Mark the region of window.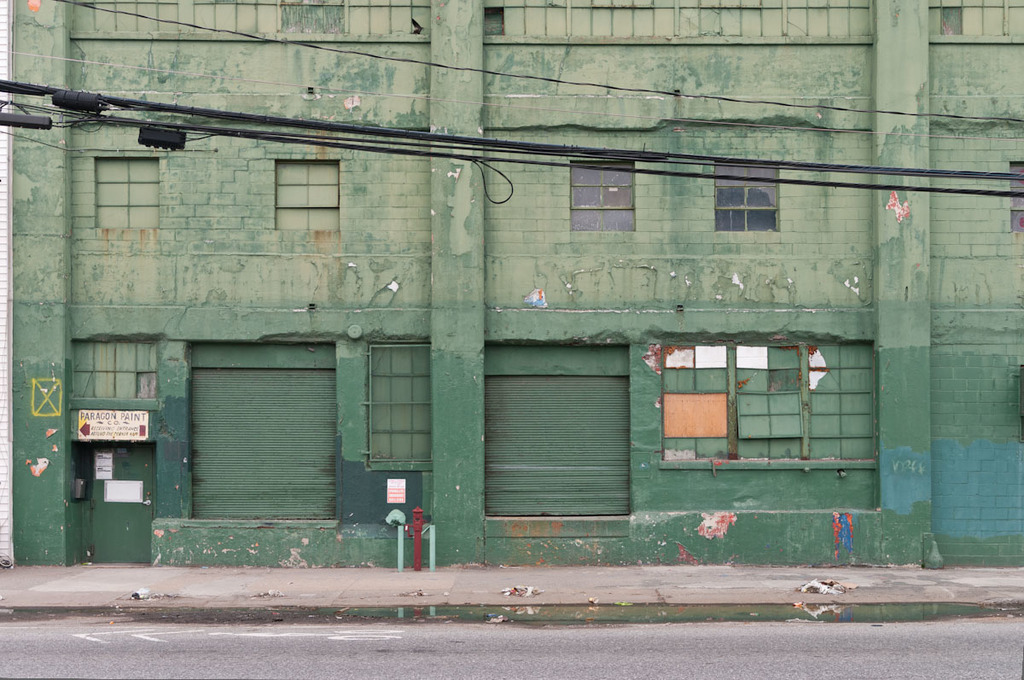
Region: 654:321:869:479.
